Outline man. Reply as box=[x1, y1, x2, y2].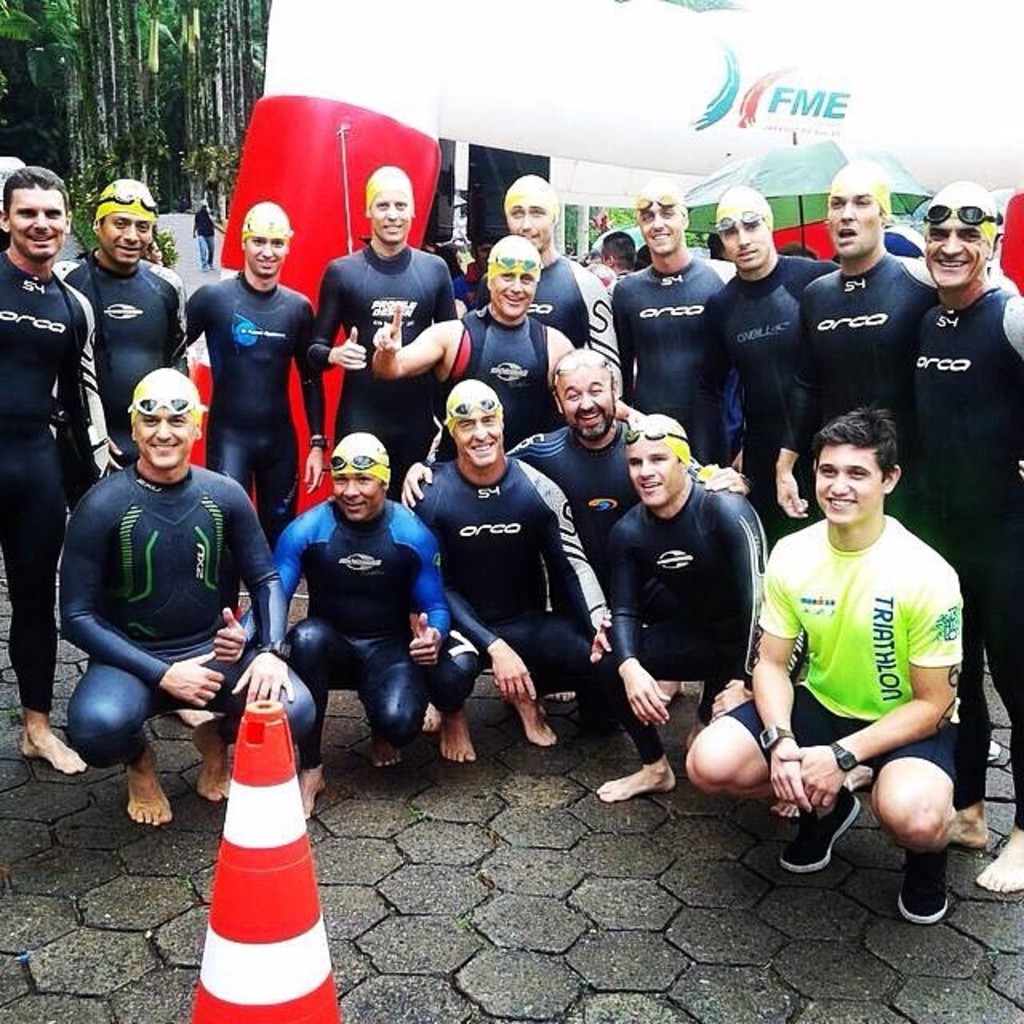
box=[693, 186, 853, 533].
